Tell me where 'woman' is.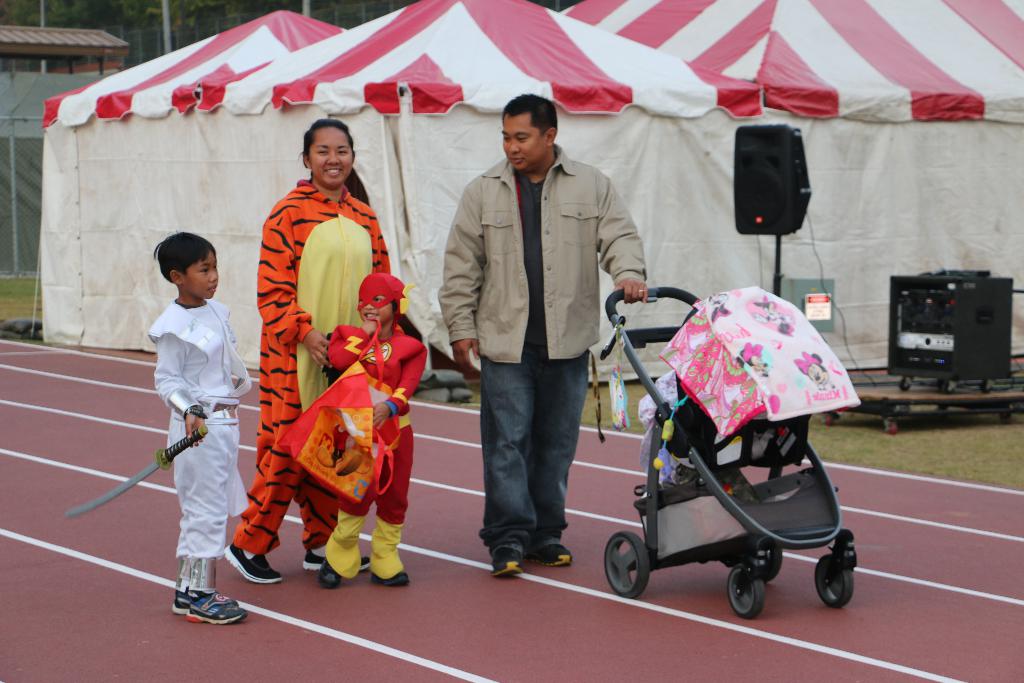
'woman' is at box=[236, 123, 404, 607].
